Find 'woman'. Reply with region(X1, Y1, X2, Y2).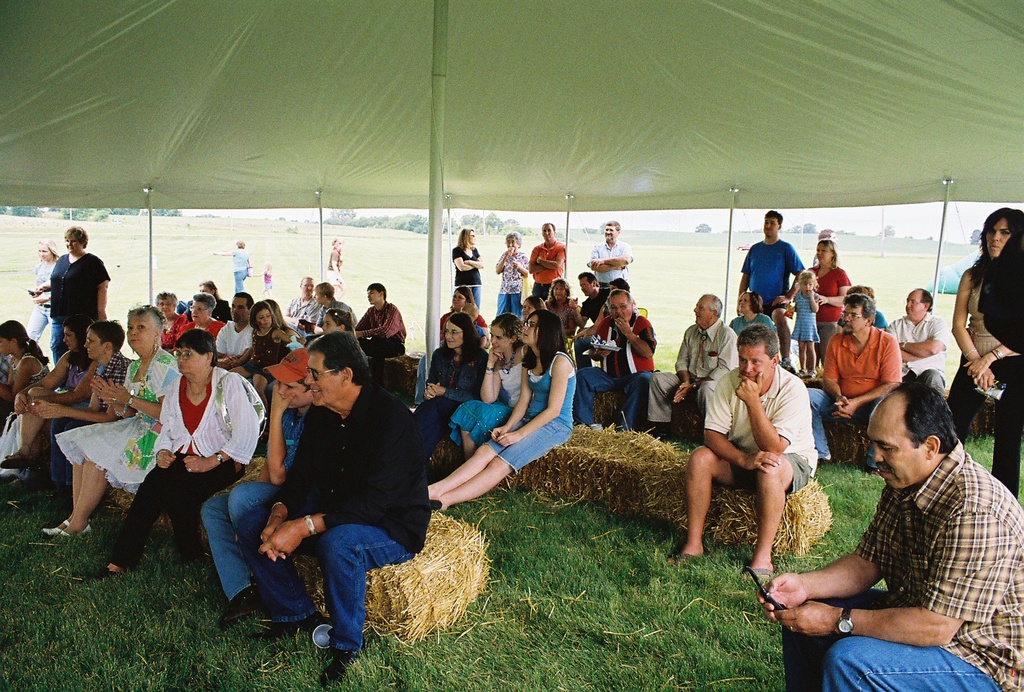
region(729, 289, 780, 346).
